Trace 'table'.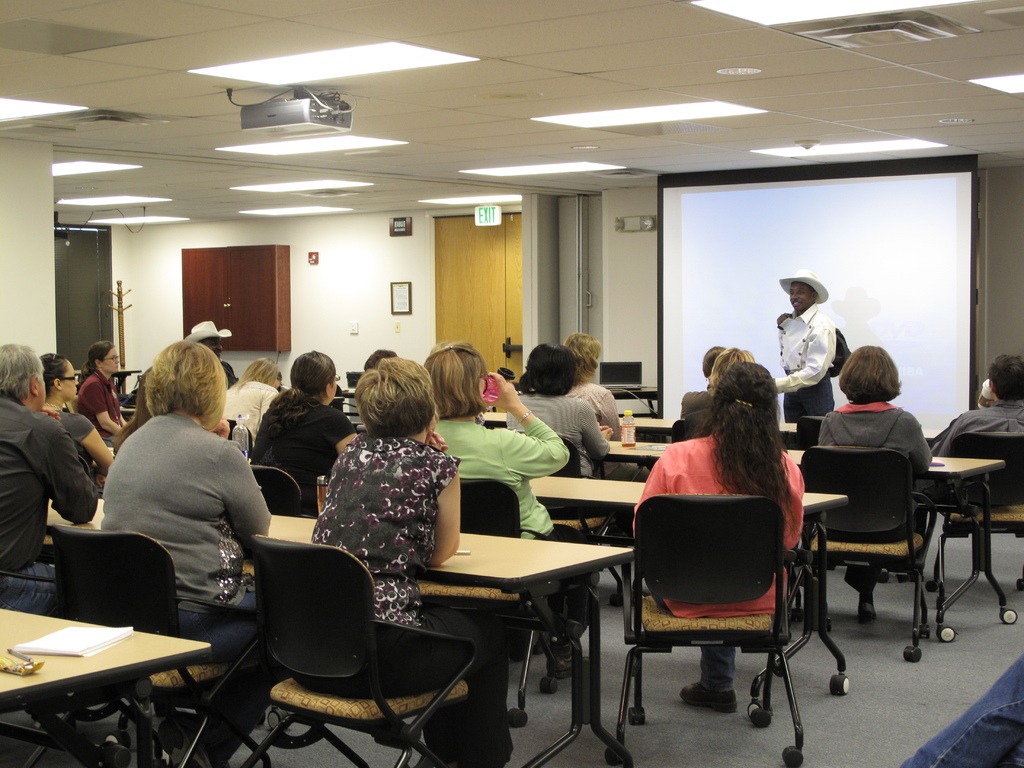
Traced to 524:478:845:719.
